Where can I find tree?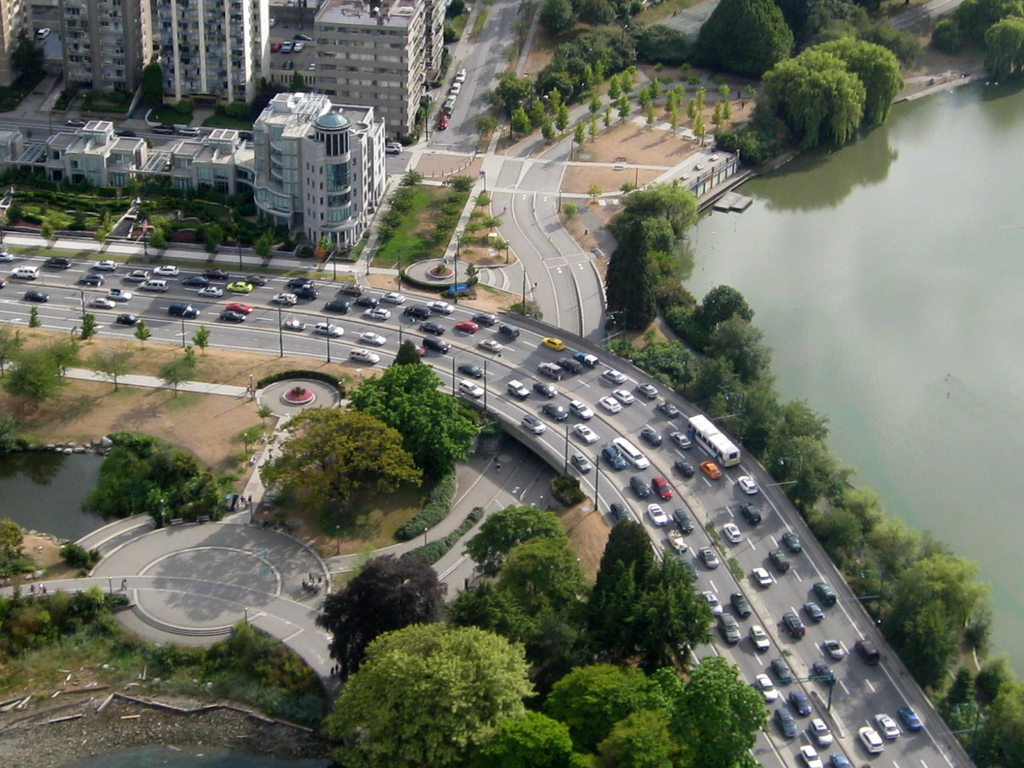
You can find it at left=289, top=71, right=308, bottom=93.
